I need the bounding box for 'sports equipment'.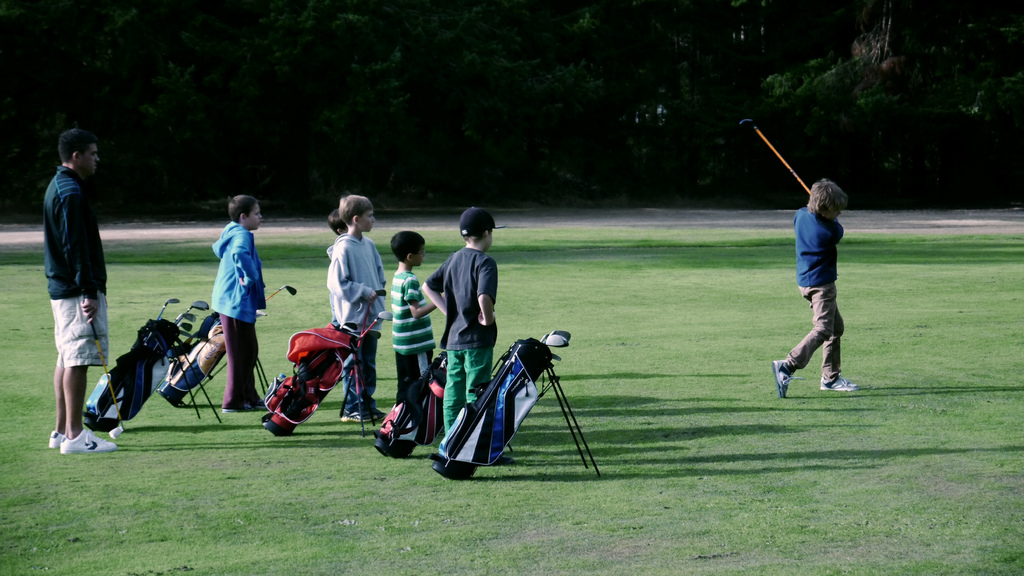
Here it is: [left=178, top=300, right=210, bottom=319].
